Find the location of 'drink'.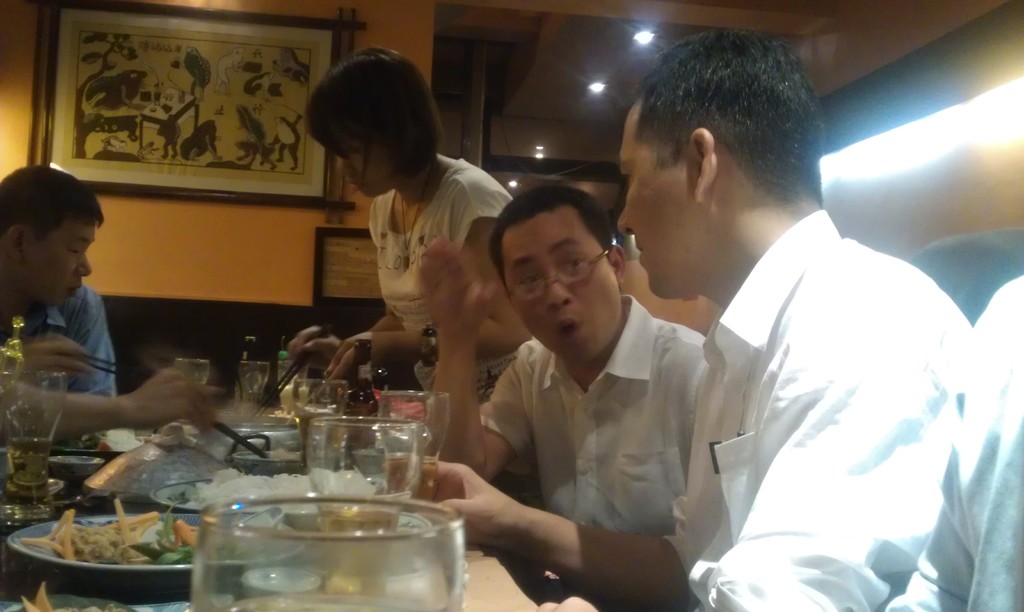
Location: region(299, 406, 342, 465).
